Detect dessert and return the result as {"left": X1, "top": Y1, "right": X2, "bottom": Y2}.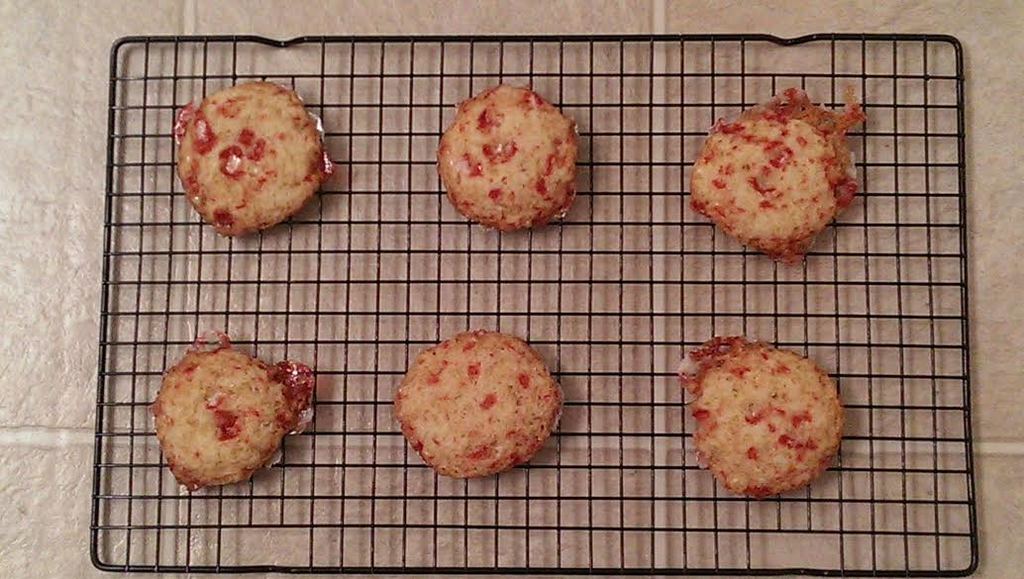
{"left": 677, "top": 337, "right": 848, "bottom": 497}.
